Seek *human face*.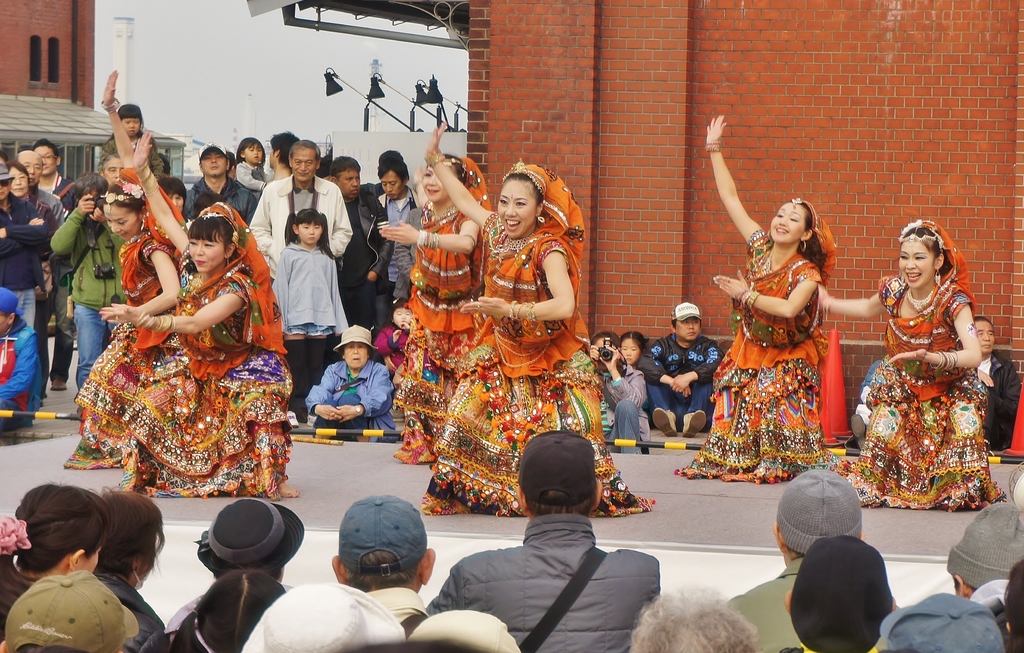
box=[619, 336, 641, 365].
